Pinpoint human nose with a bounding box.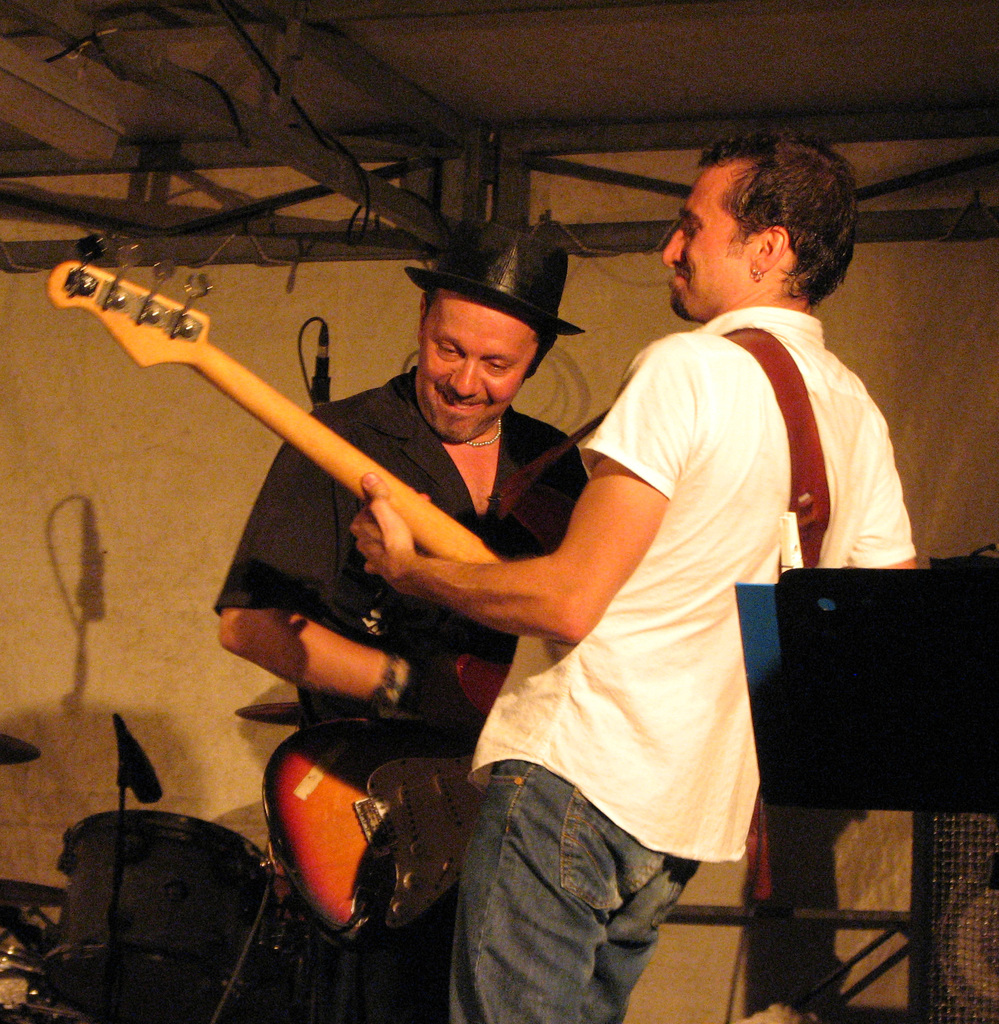
pyautogui.locateOnScreen(447, 355, 478, 398).
